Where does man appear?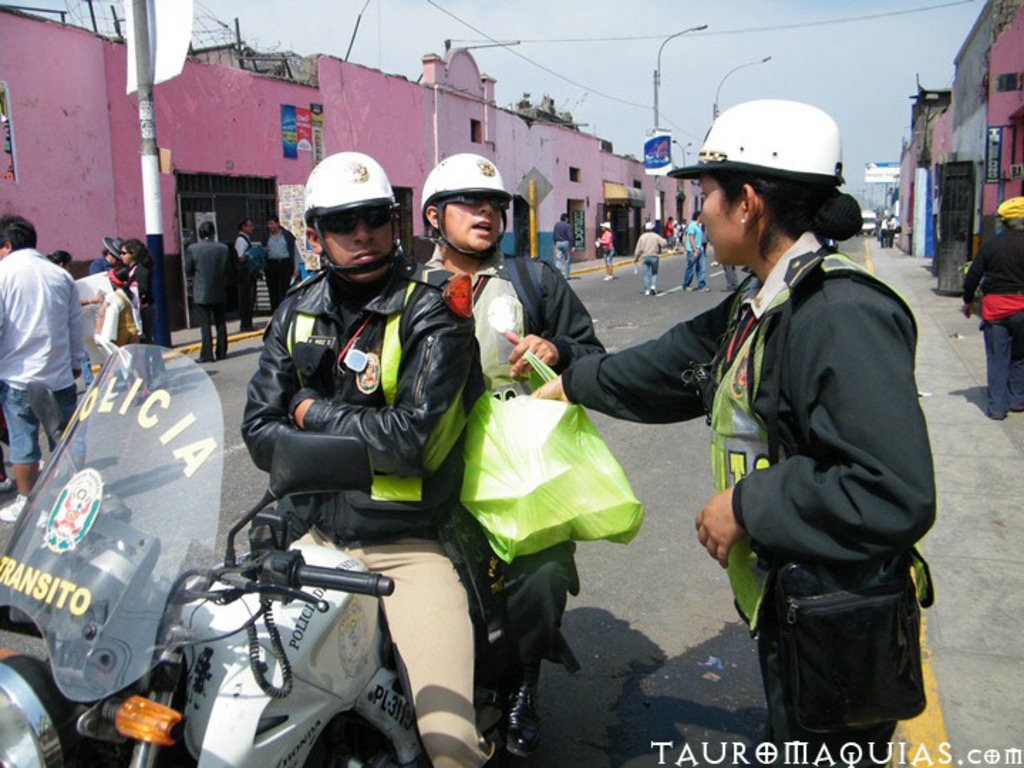
Appears at left=230, top=215, right=260, bottom=340.
